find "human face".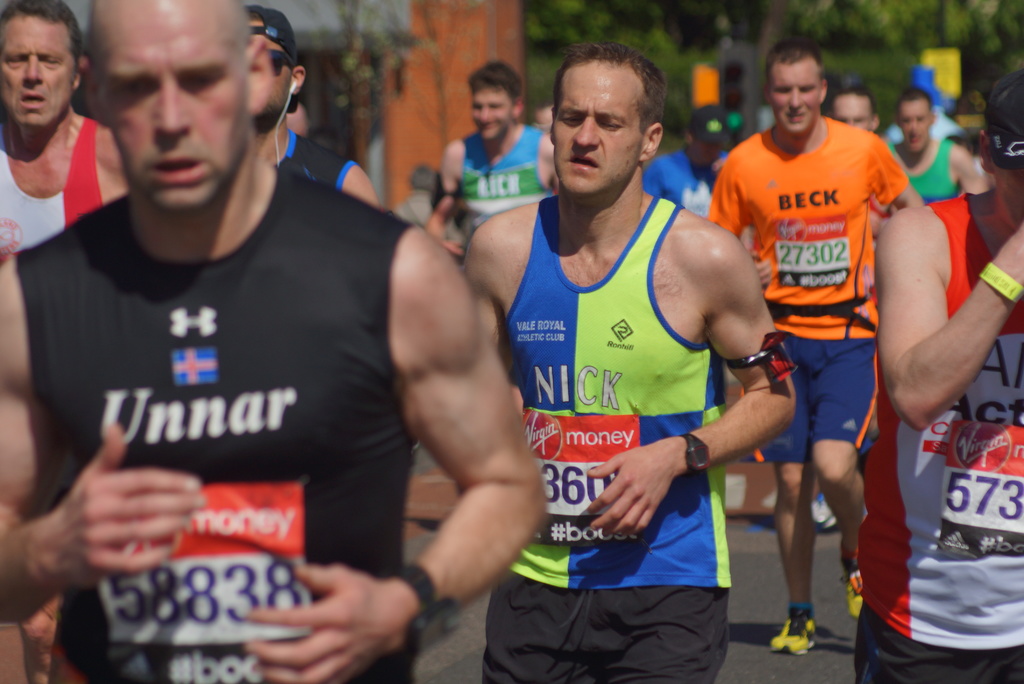
<box>259,31,289,106</box>.
